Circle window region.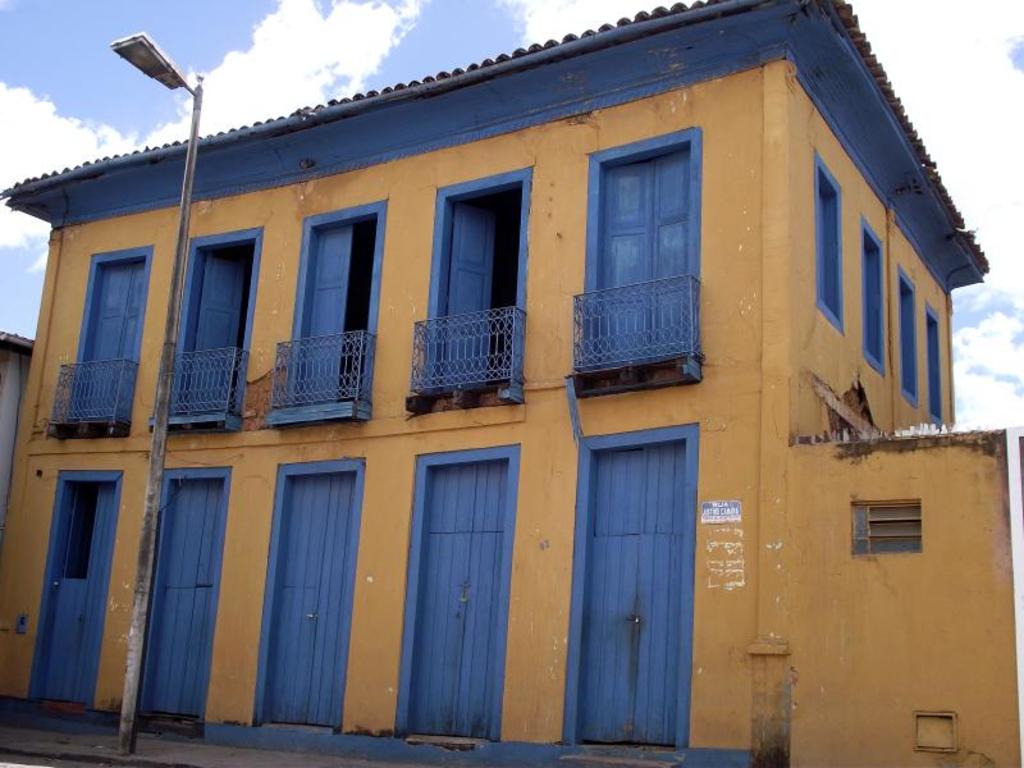
Region: detection(814, 148, 846, 332).
